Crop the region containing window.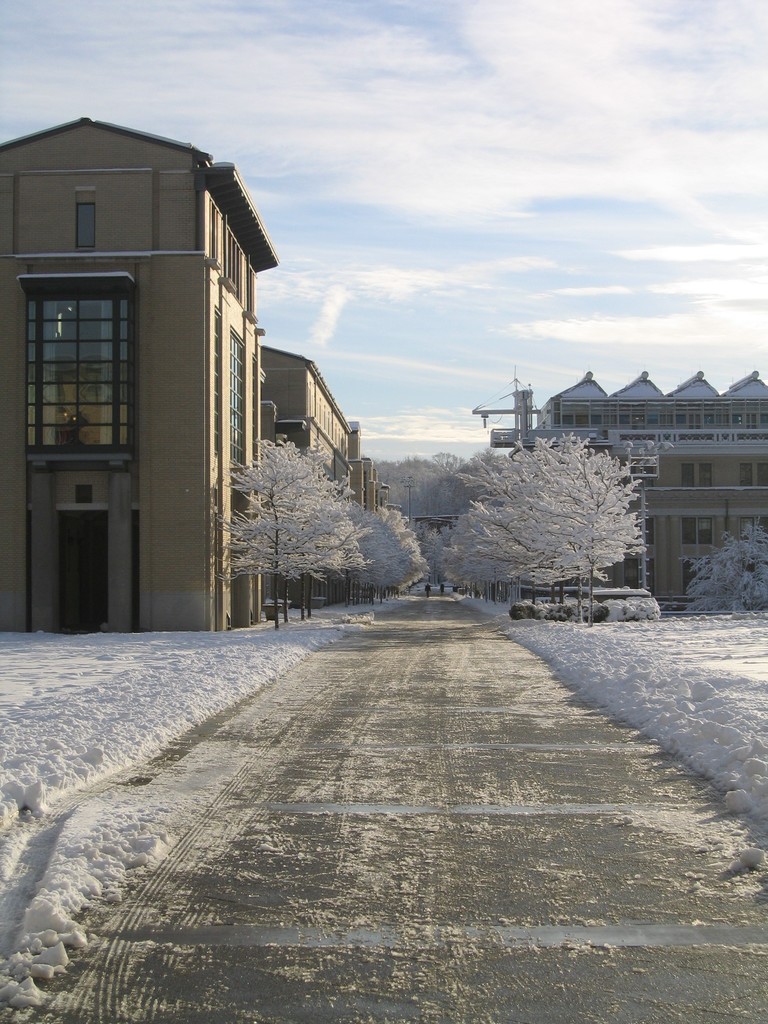
Crop region: Rect(72, 196, 93, 244).
